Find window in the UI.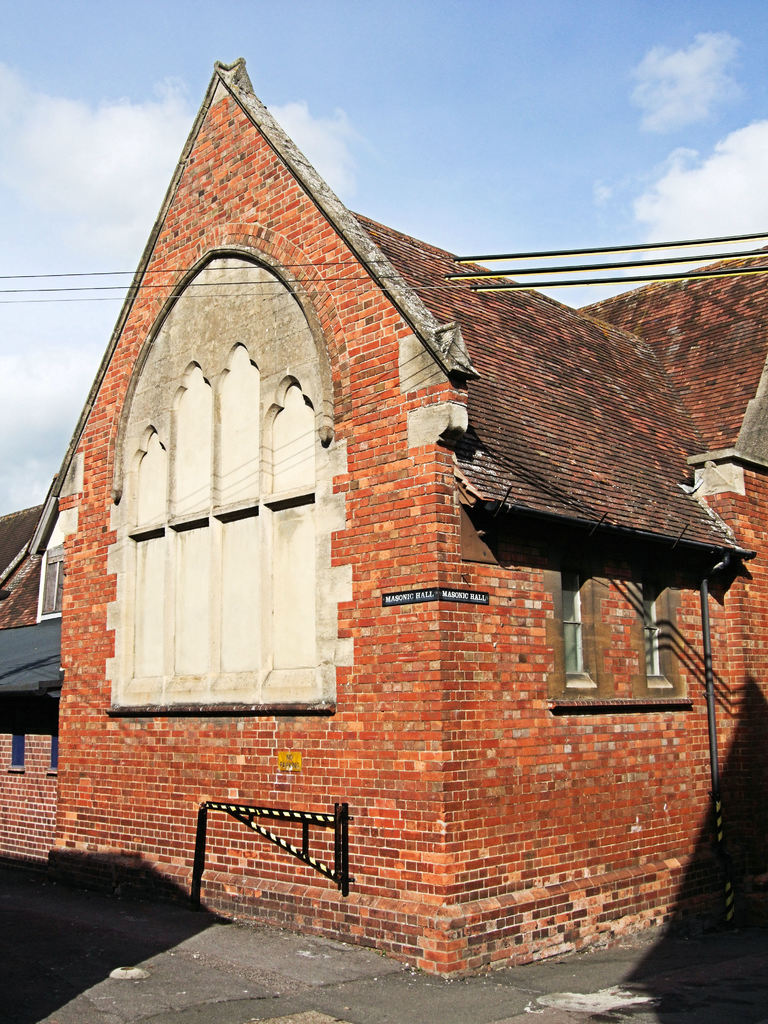
UI element at bbox(96, 189, 346, 749).
